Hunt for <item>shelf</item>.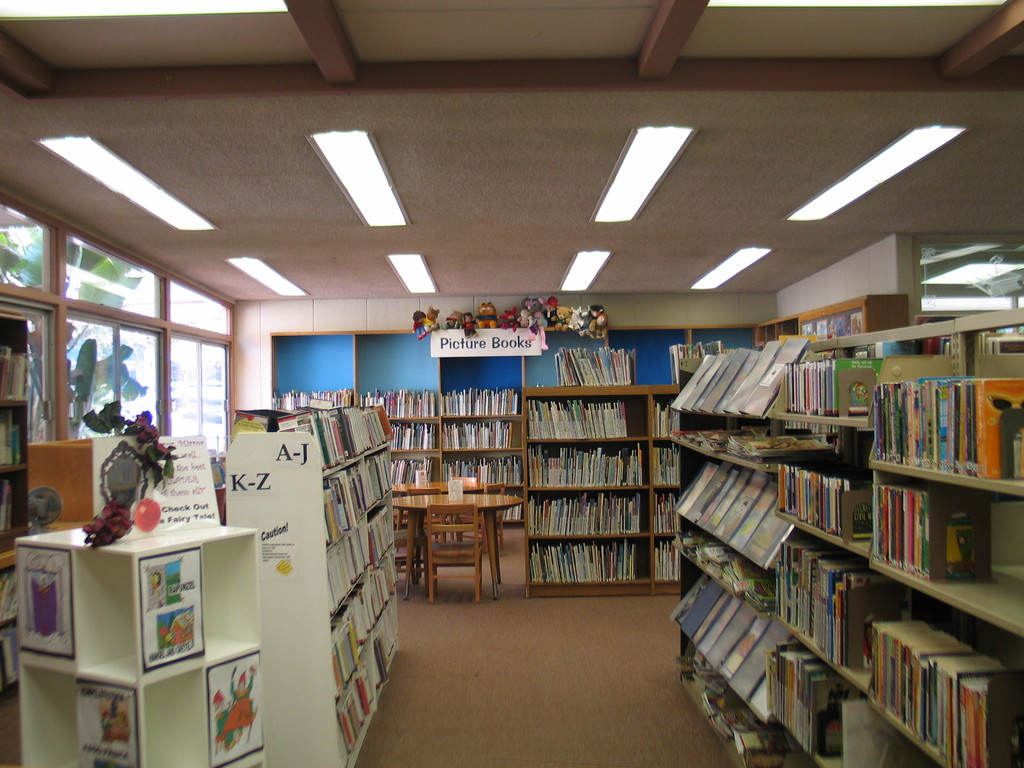
Hunted down at x1=680 y1=533 x2=765 y2=600.
